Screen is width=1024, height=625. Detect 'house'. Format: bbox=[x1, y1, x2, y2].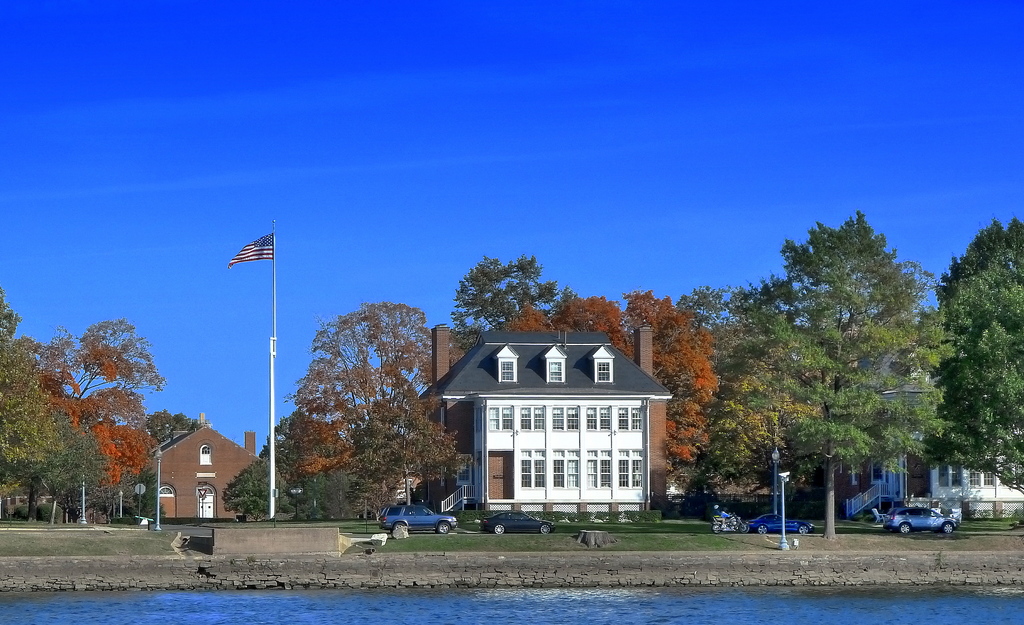
bbox=[846, 385, 1023, 522].
